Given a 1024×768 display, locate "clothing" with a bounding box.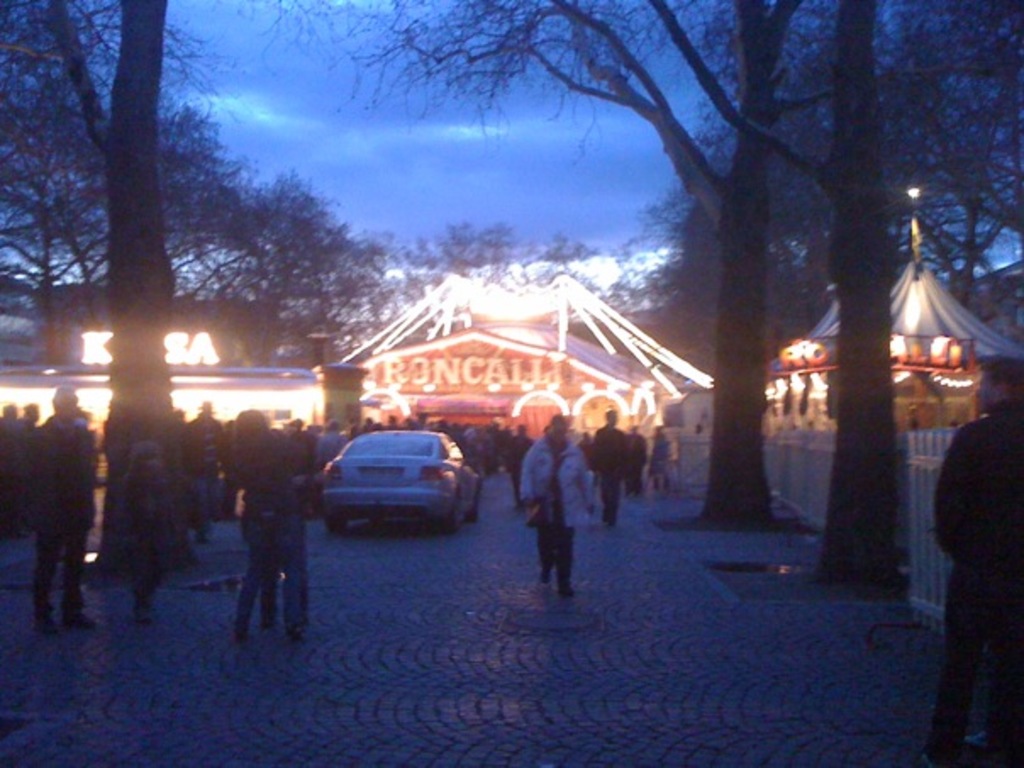
Located: Rect(319, 429, 341, 465).
